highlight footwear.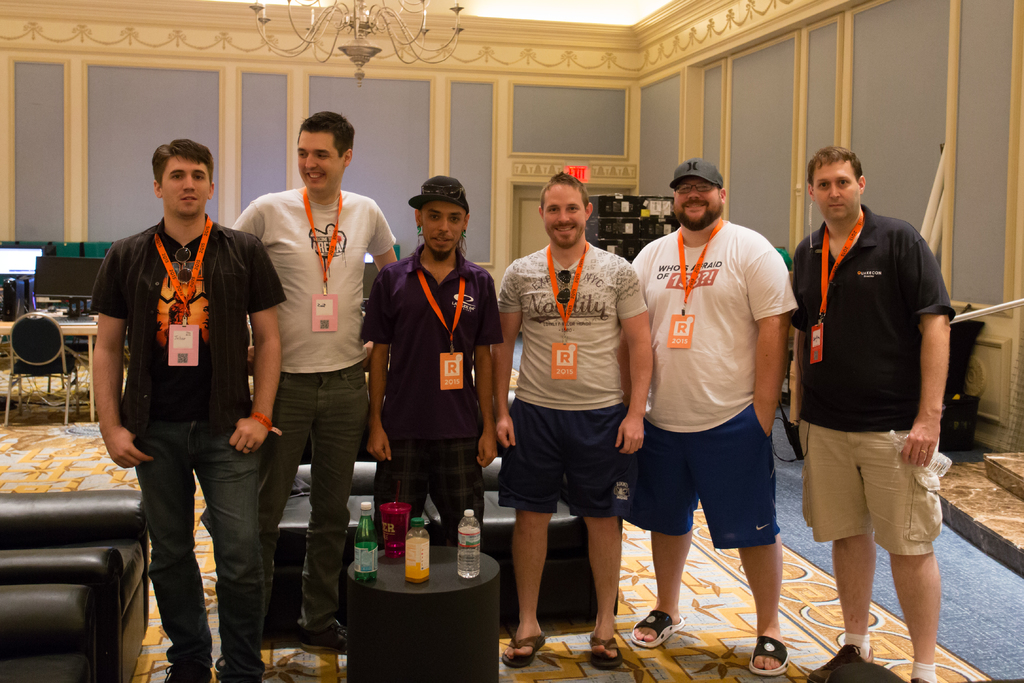
Highlighted region: <region>161, 671, 212, 682</region>.
